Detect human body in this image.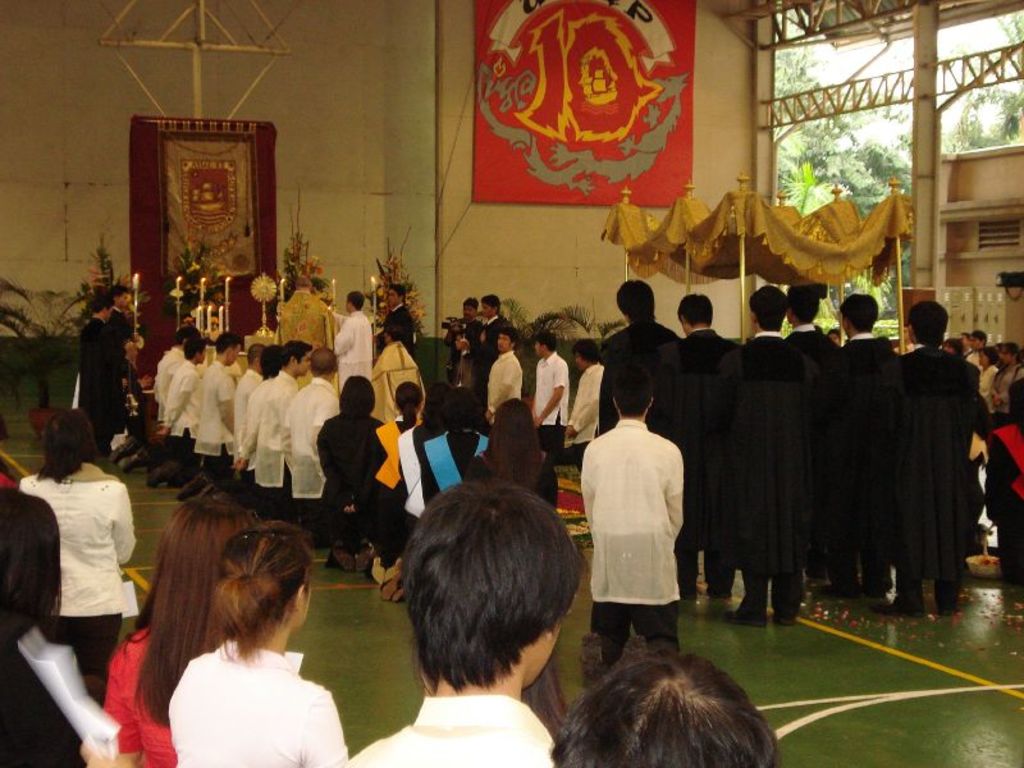
Detection: locate(317, 379, 376, 571).
